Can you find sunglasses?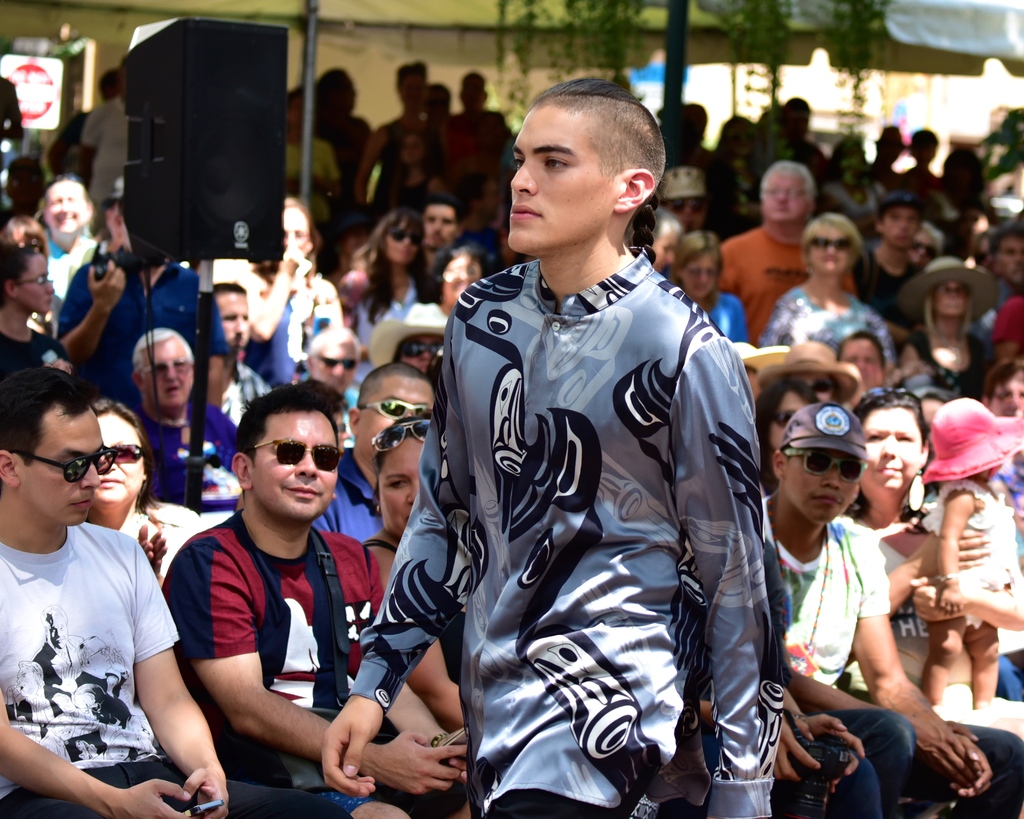
Yes, bounding box: select_region(771, 412, 799, 430).
